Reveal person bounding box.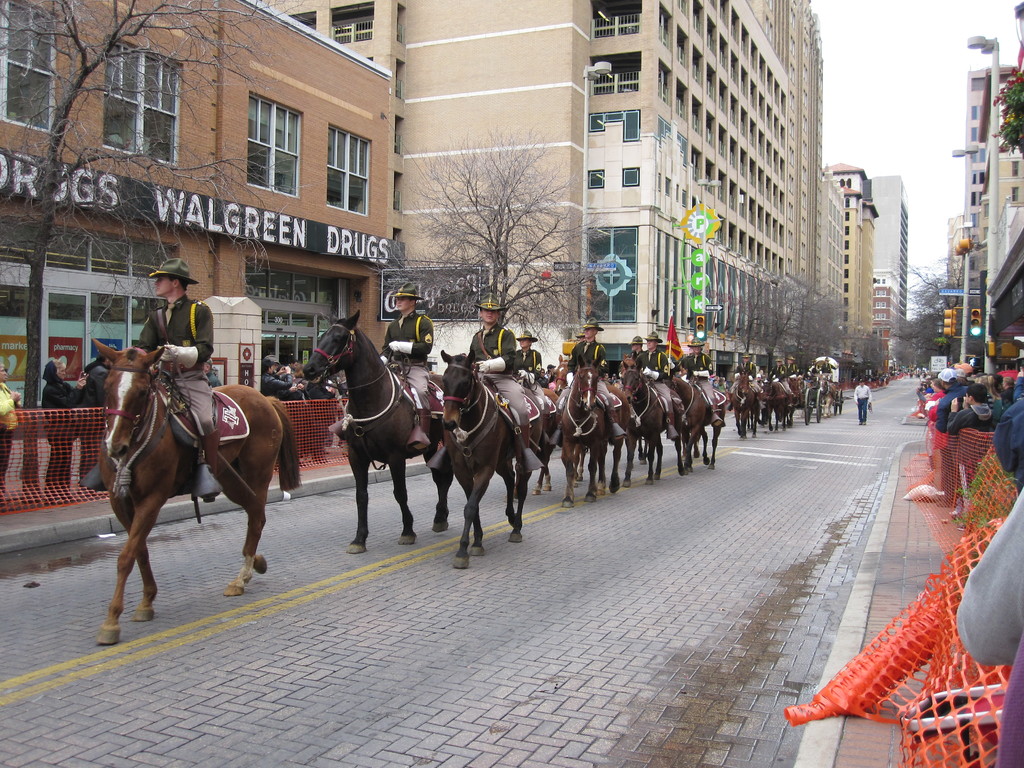
Revealed: bbox=[854, 376, 867, 426].
